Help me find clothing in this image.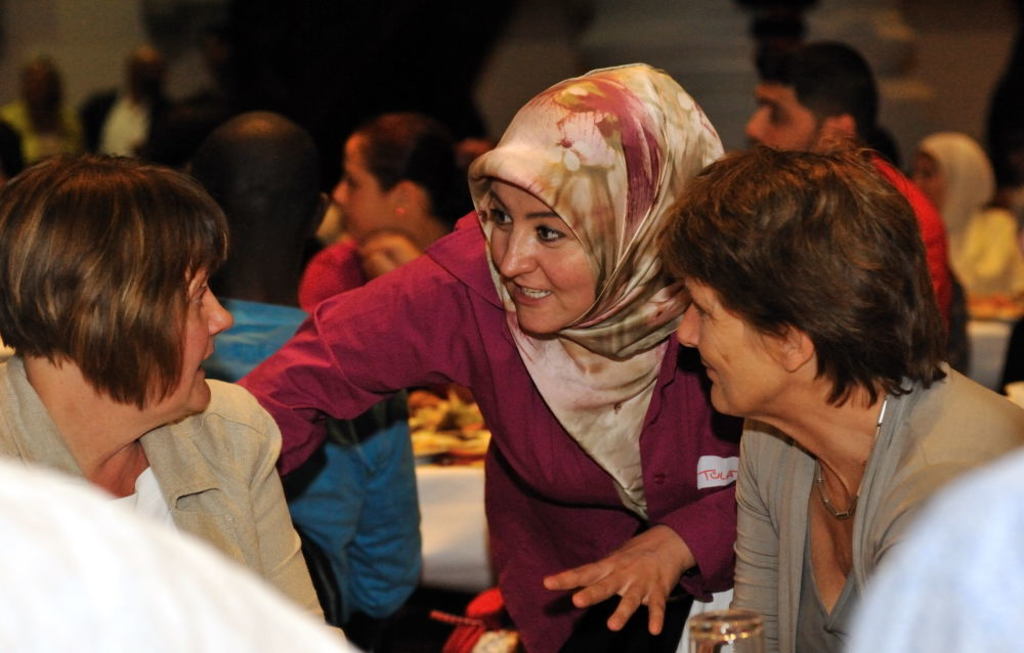
Found it: (726, 342, 1023, 652).
